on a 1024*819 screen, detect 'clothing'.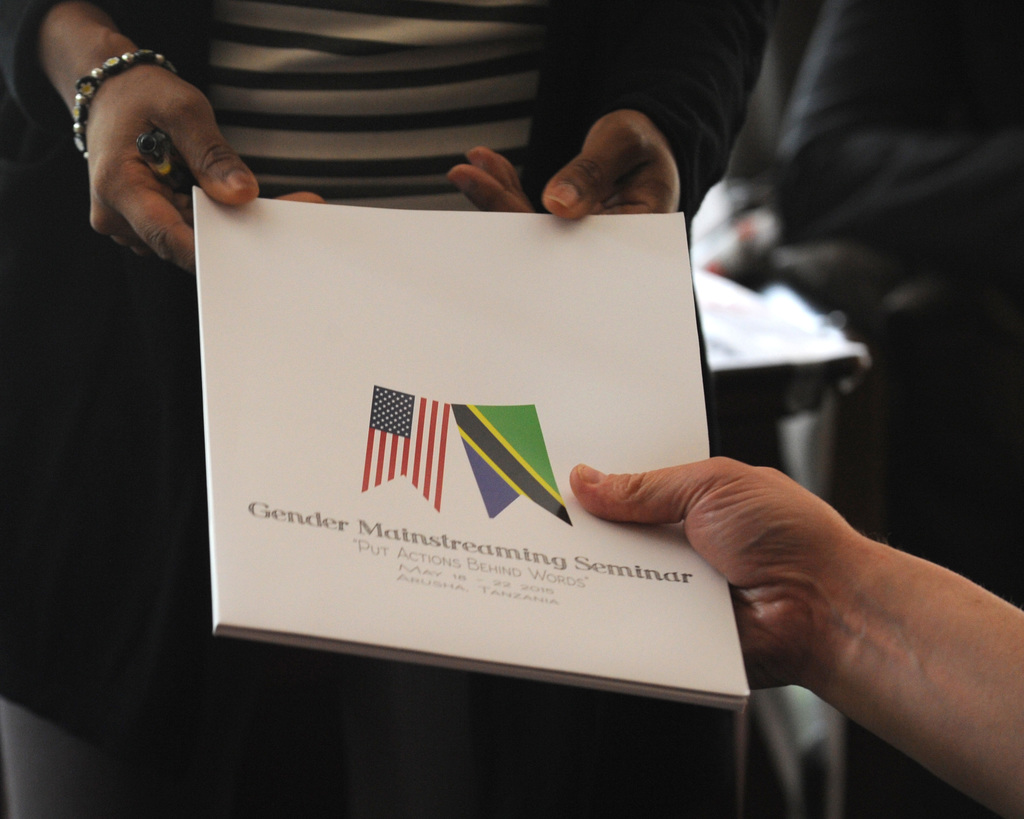
[left=0, top=4, right=770, bottom=784].
